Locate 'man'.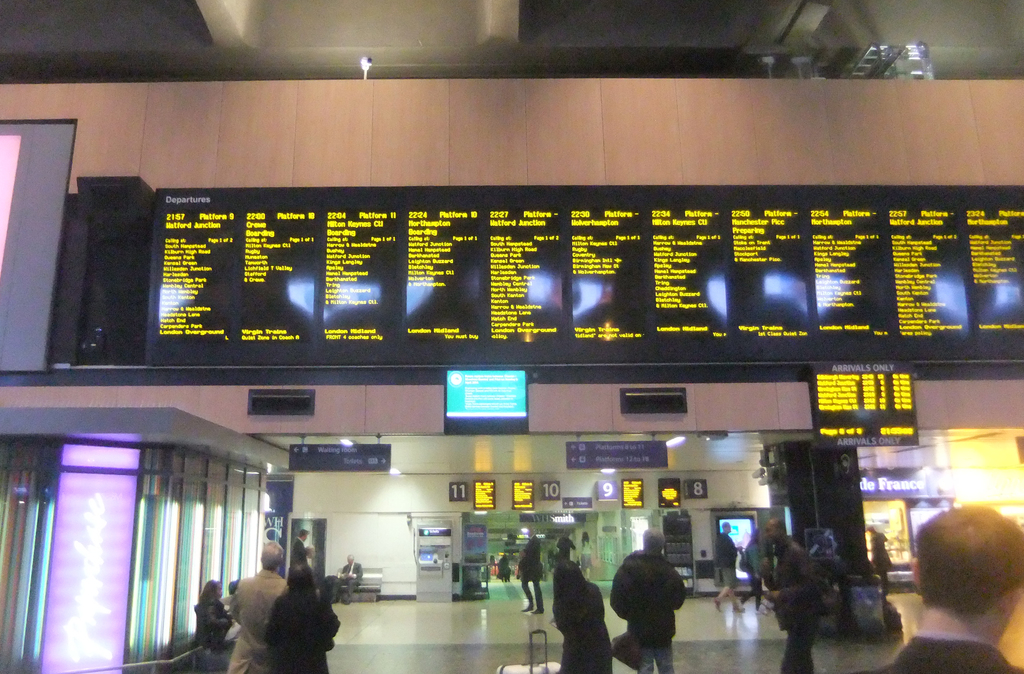
Bounding box: 335 552 365 602.
